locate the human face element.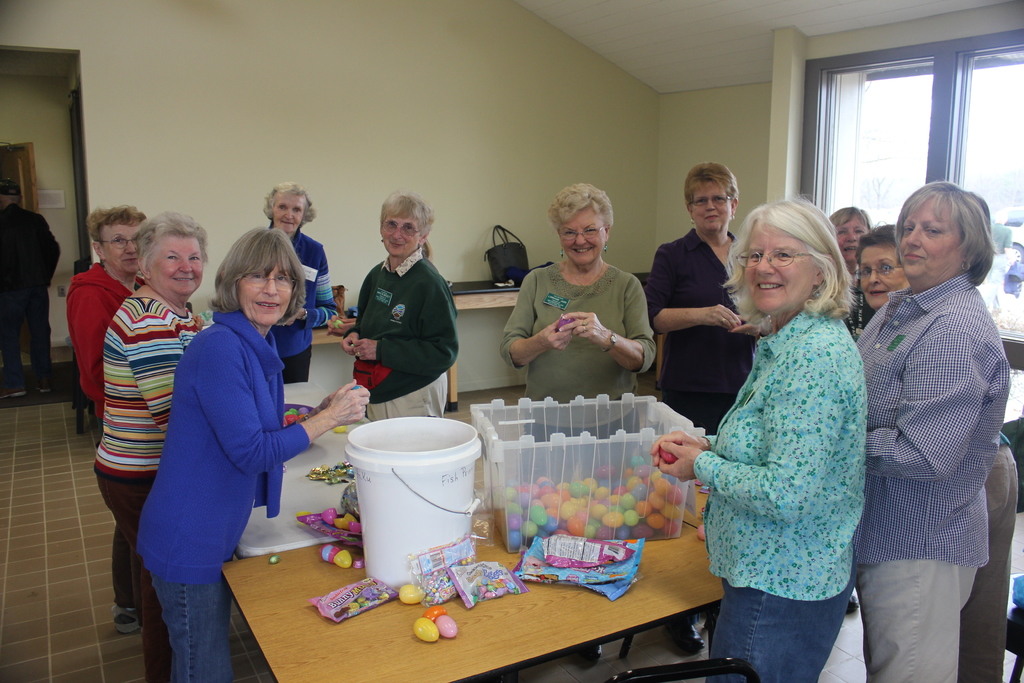
Element bbox: <region>271, 196, 303, 233</region>.
